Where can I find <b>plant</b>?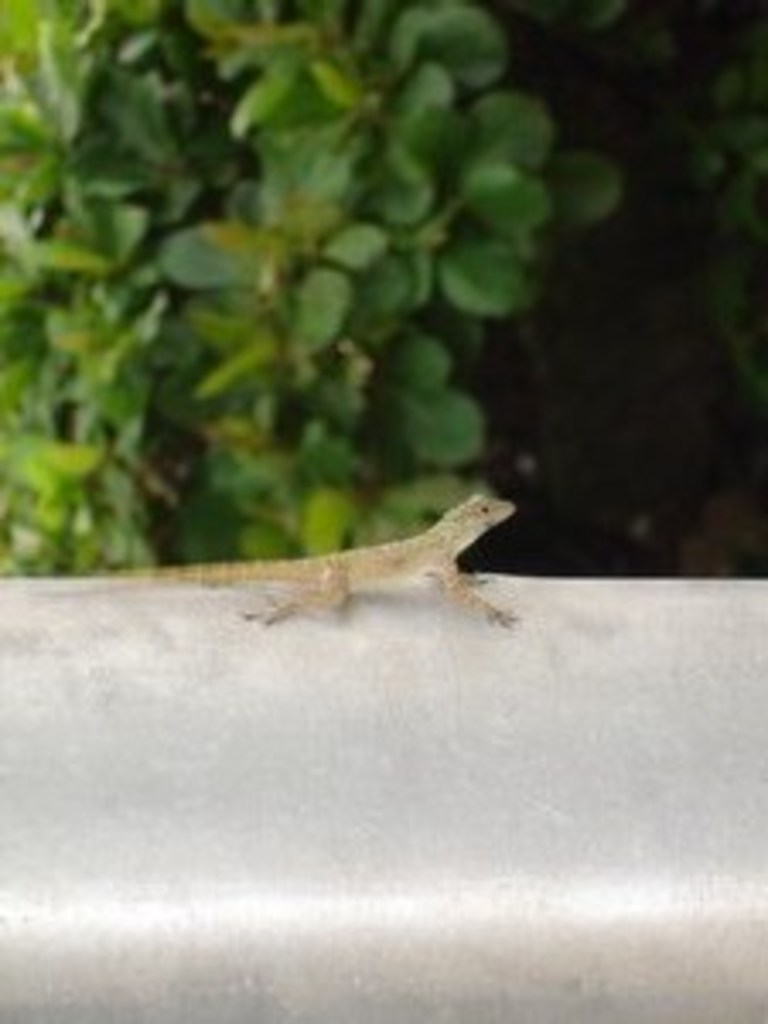
You can find it at x1=0 y1=0 x2=696 y2=727.
